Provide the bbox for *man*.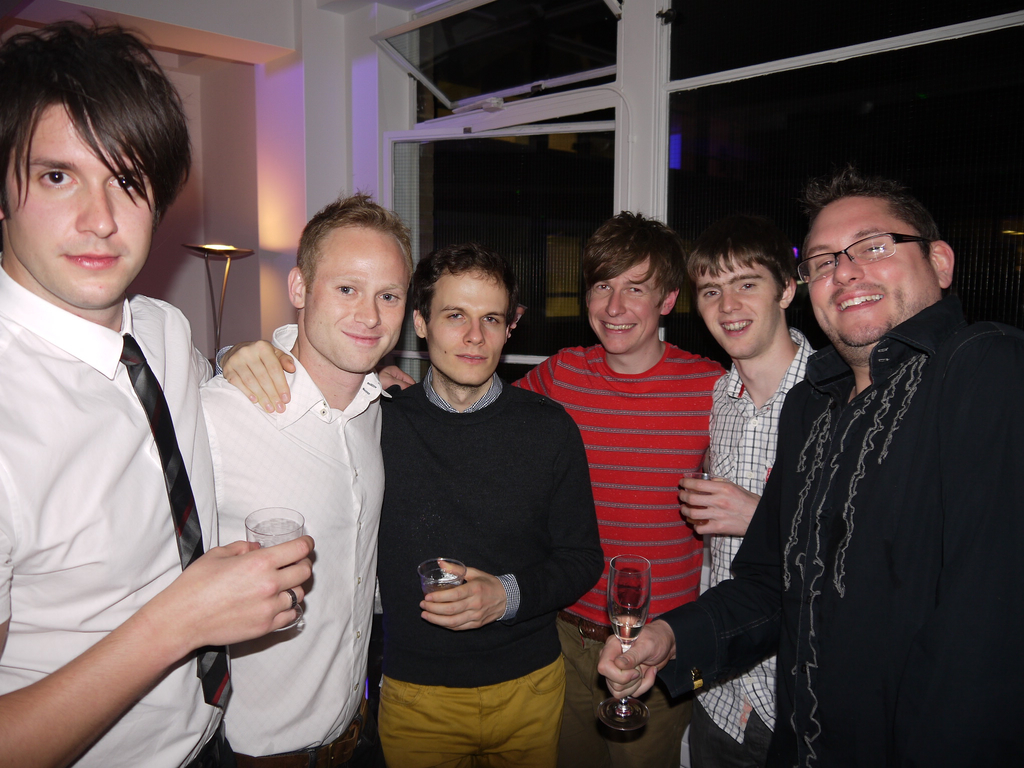
[left=194, top=191, right=416, bottom=767].
